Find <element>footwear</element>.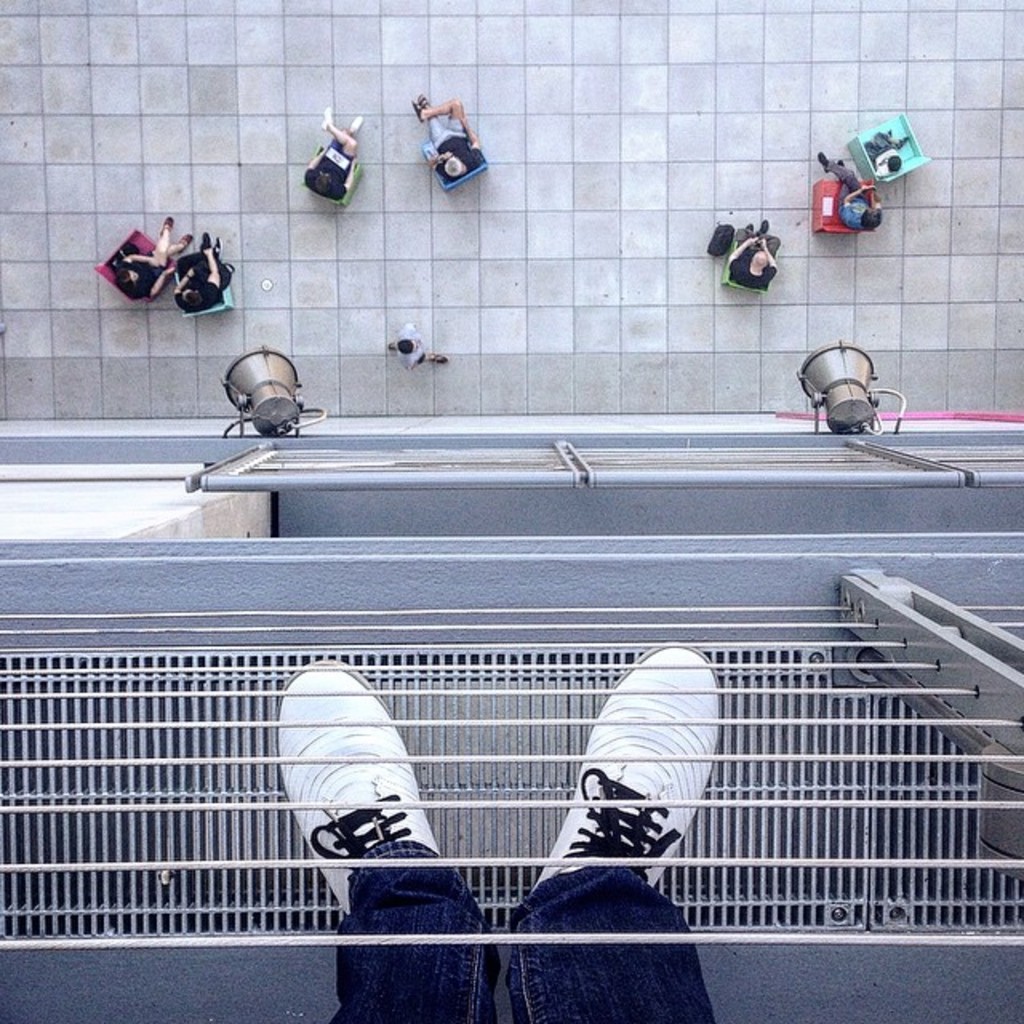
bbox=[531, 638, 718, 888].
